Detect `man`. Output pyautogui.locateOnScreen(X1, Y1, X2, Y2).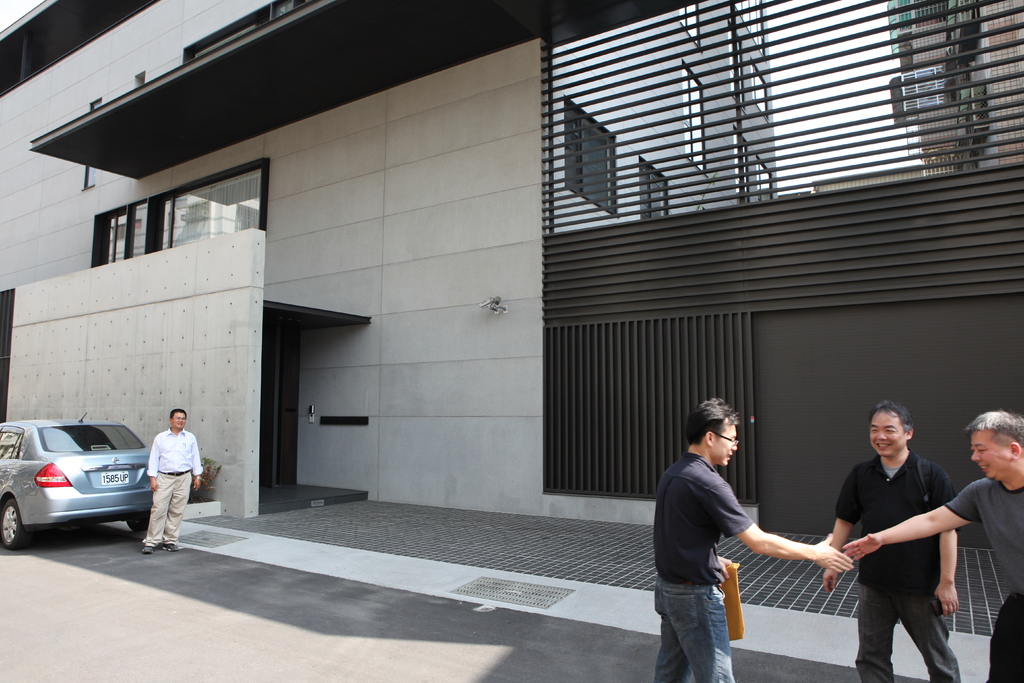
pyautogui.locateOnScreen(841, 412, 1023, 682).
